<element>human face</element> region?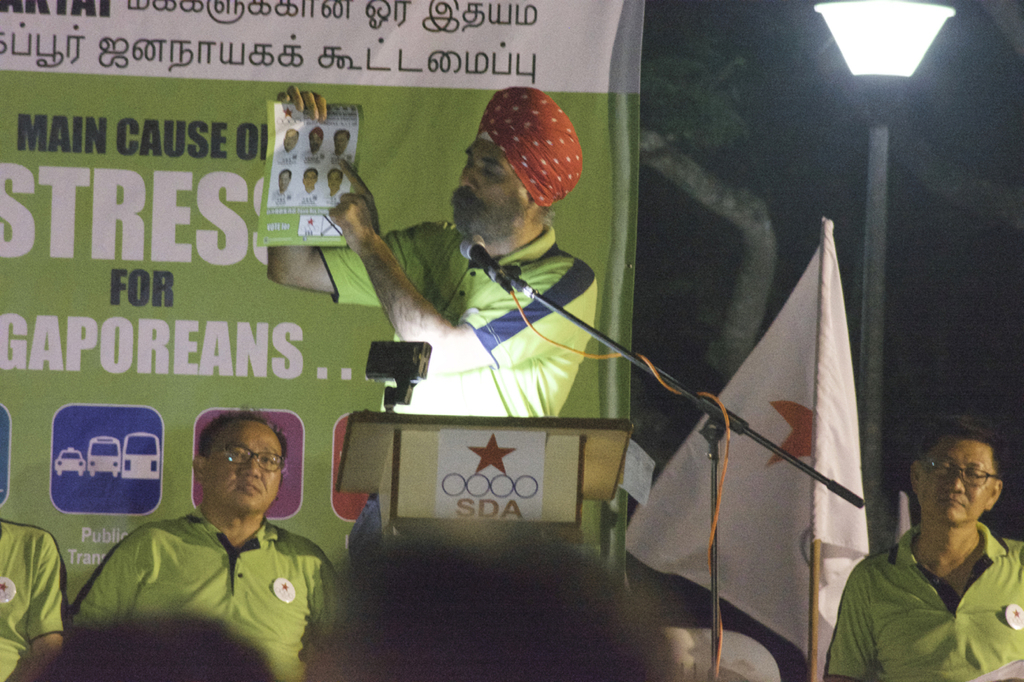
[left=211, top=421, right=284, bottom=512]
